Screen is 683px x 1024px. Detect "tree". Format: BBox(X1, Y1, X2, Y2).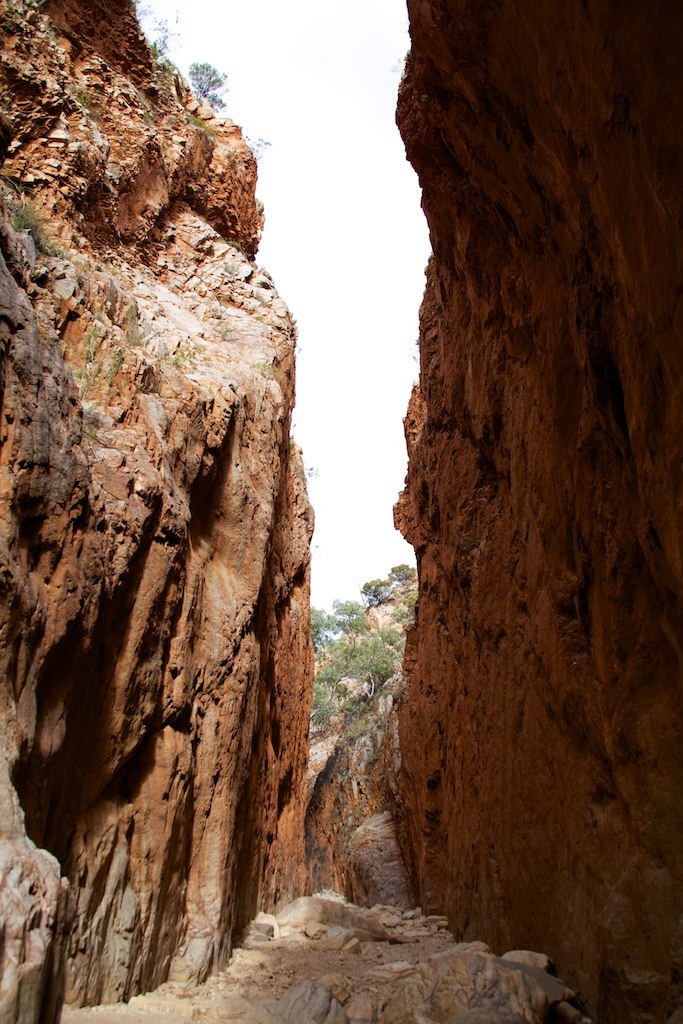
BBox(289, 545, 422, 784).
